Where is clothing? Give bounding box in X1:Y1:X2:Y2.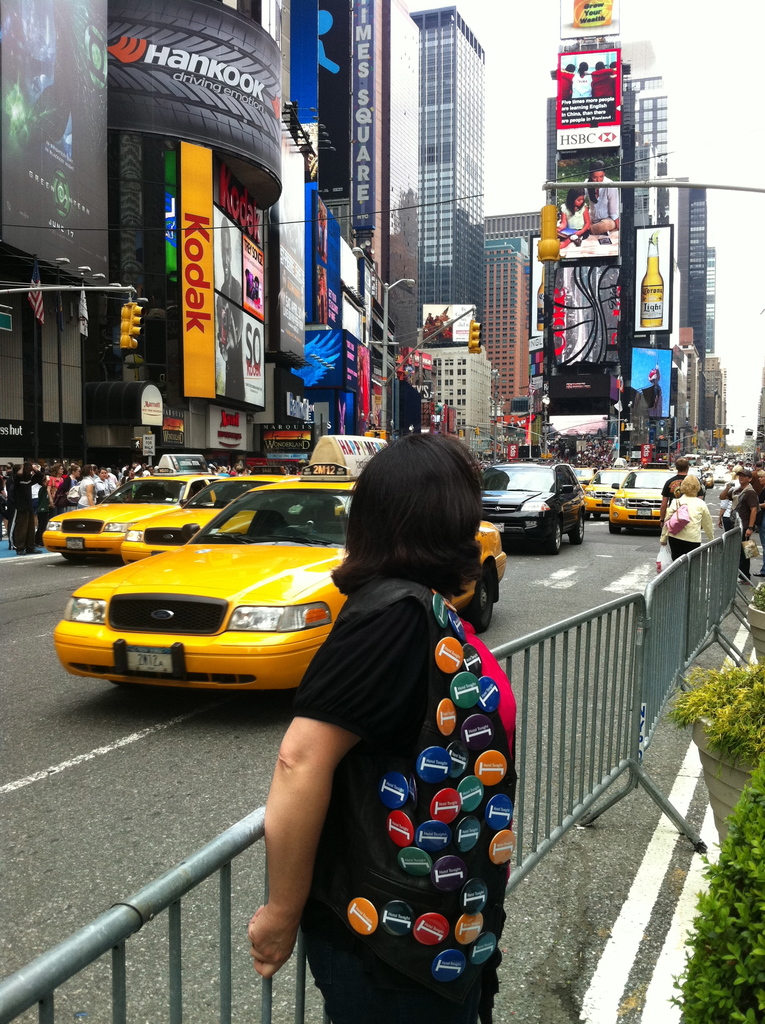
50:483:80:510.
